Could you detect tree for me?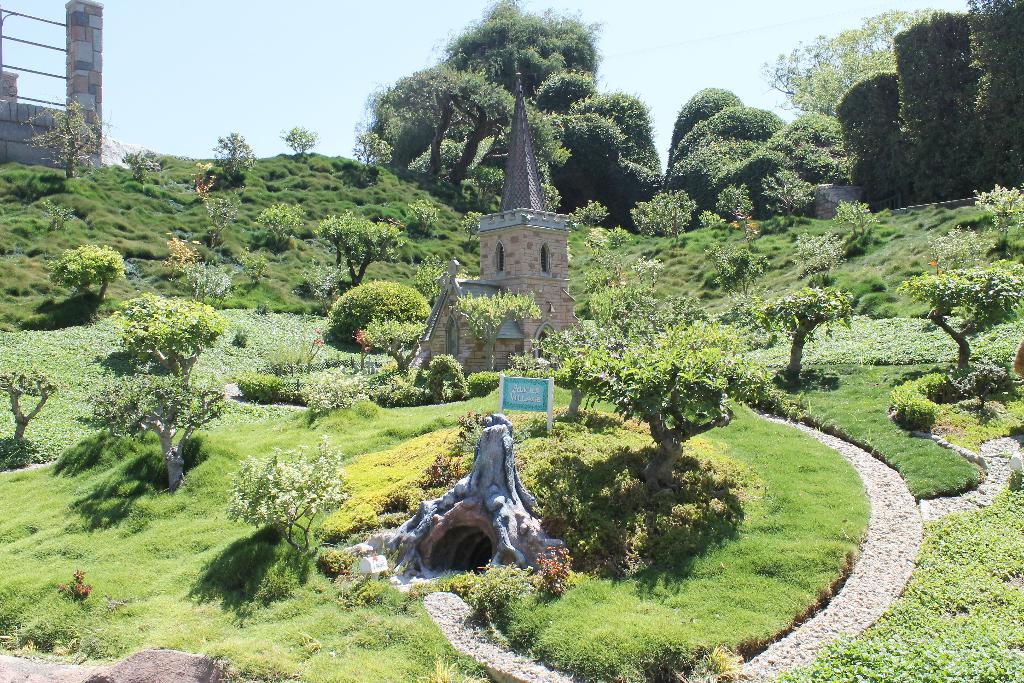
Detection result: 531:69:594:115.
